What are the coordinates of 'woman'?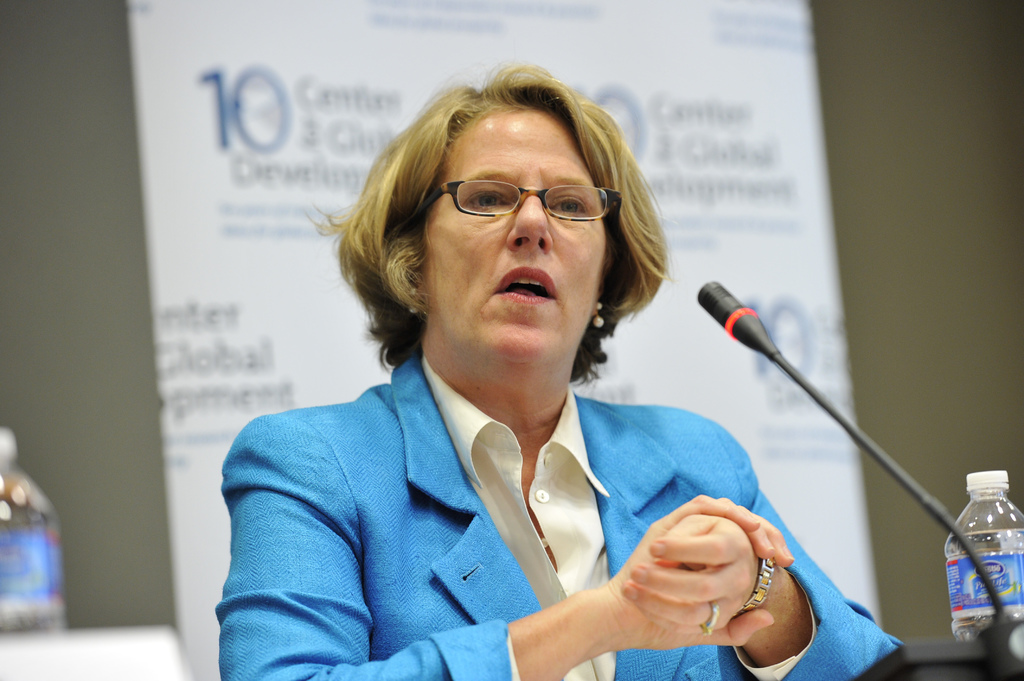
[232, 79, 824, 680].
